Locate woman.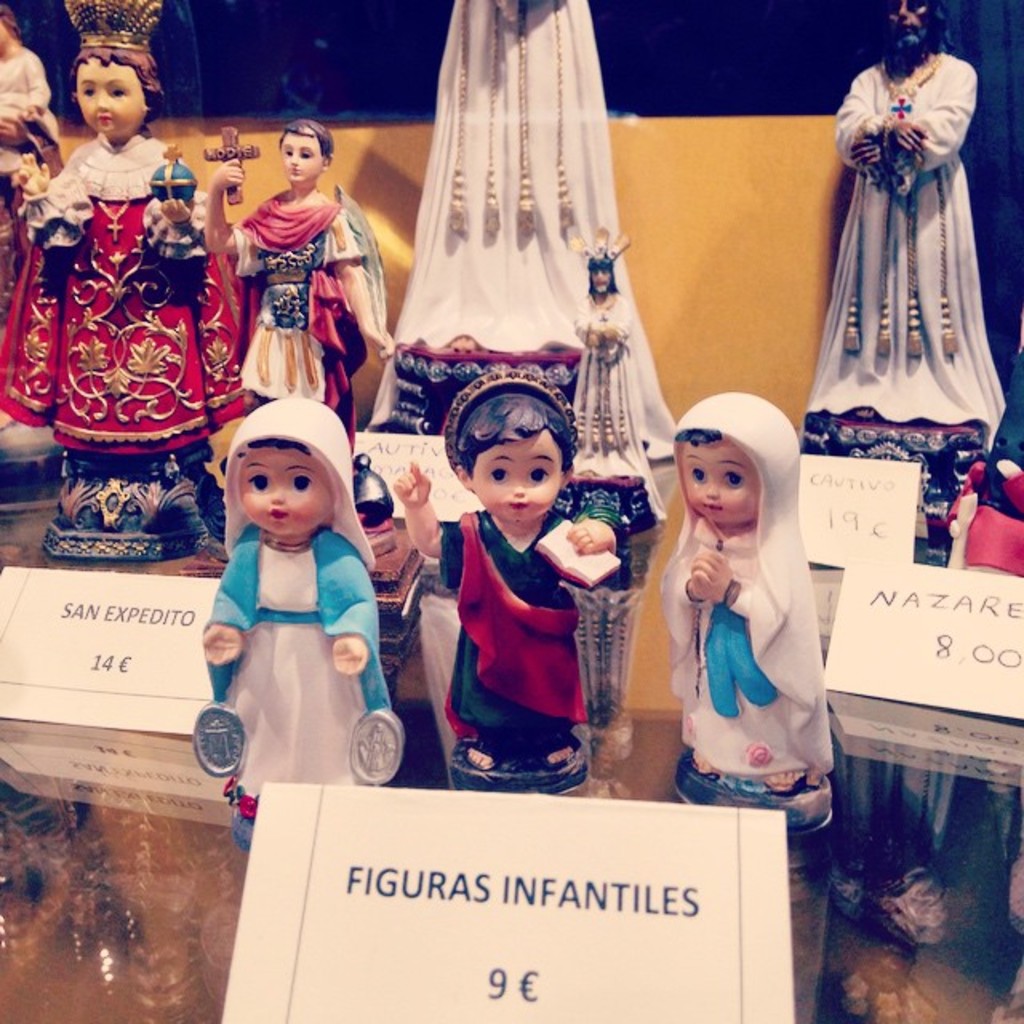
Bounding box: left=661, top=394, right=832, bottom=792.
